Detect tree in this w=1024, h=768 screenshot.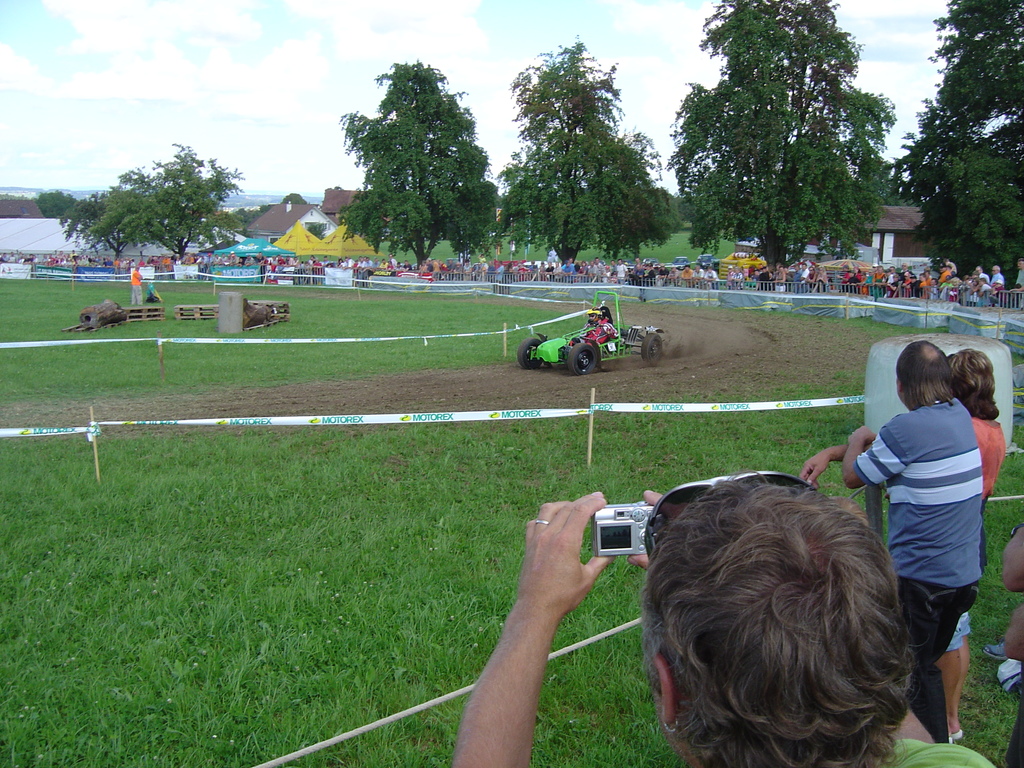
Detection: bbox(72, 177, 129, 257).
